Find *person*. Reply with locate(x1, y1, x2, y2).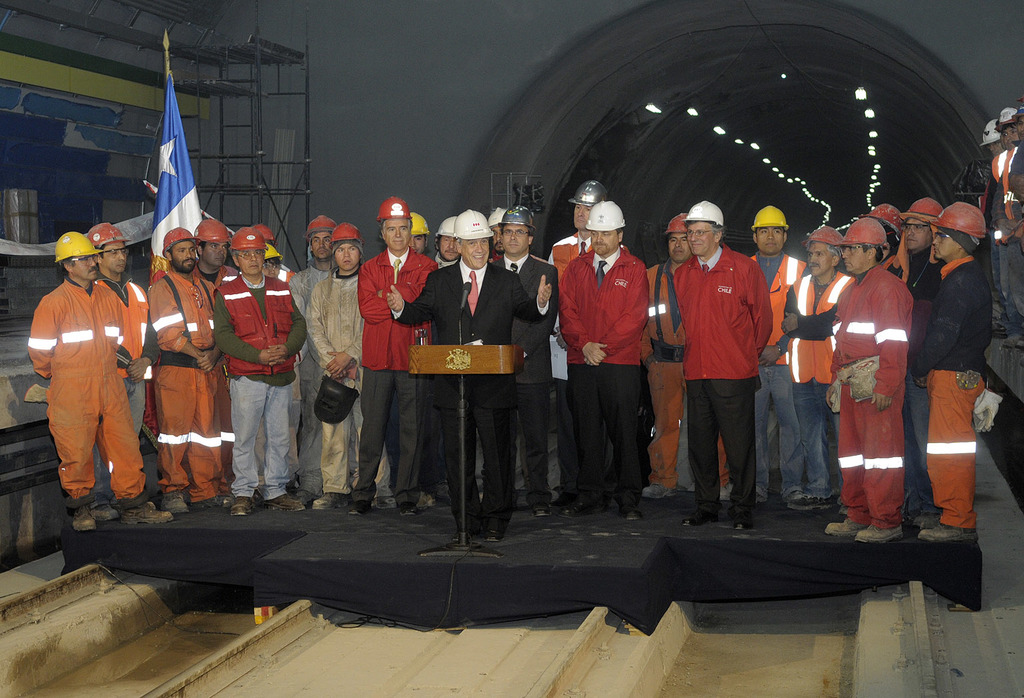
locate(433, 213, 456, 266).
